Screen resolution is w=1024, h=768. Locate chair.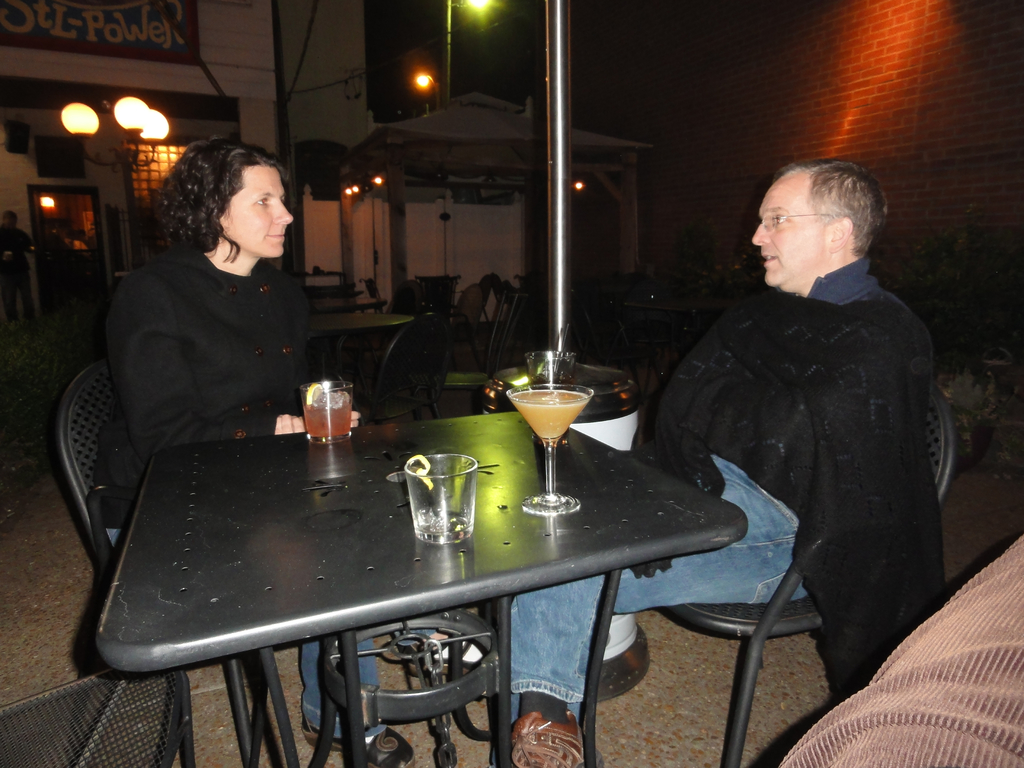
crop(52, 358, 278, 767).
